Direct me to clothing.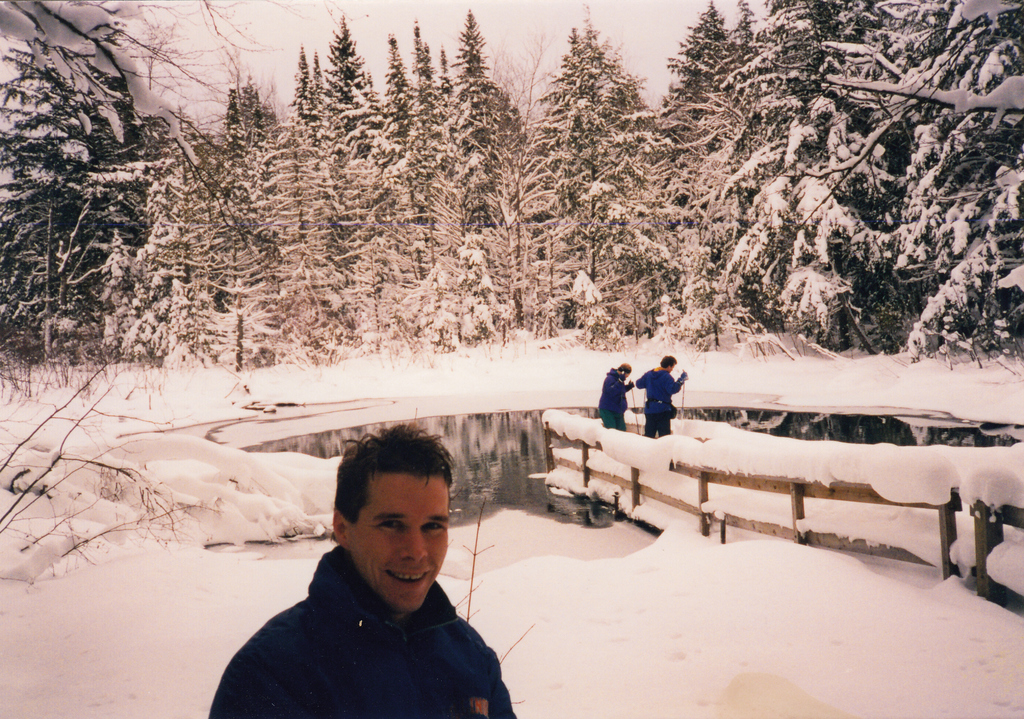
Direction: BBox(205, 572, 519, 715).
